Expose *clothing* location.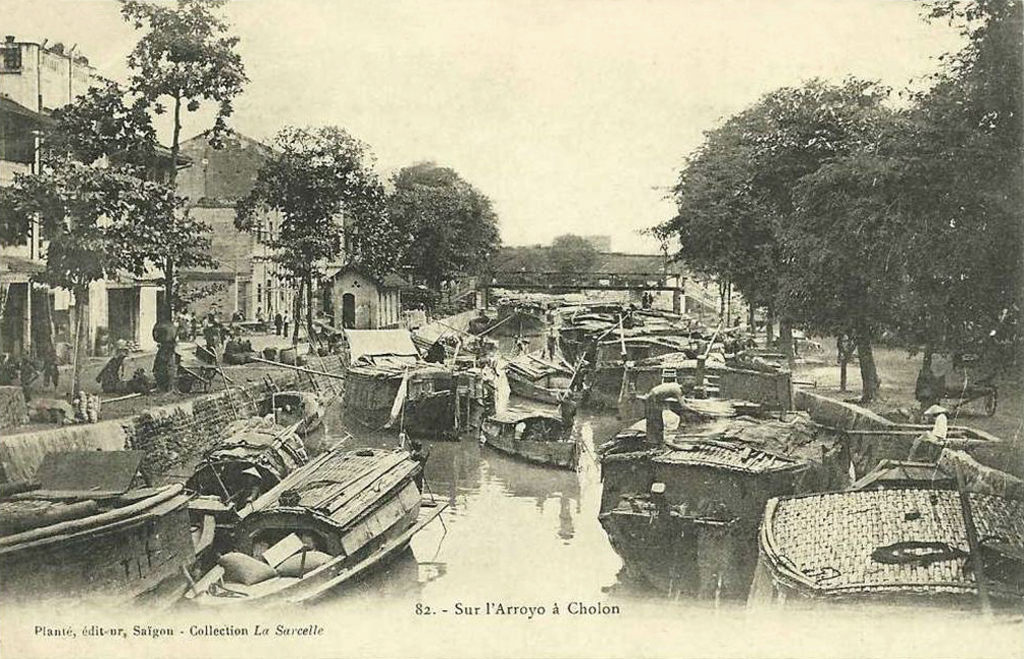
Exposed at bbox=(546, 334, 556, 356).
